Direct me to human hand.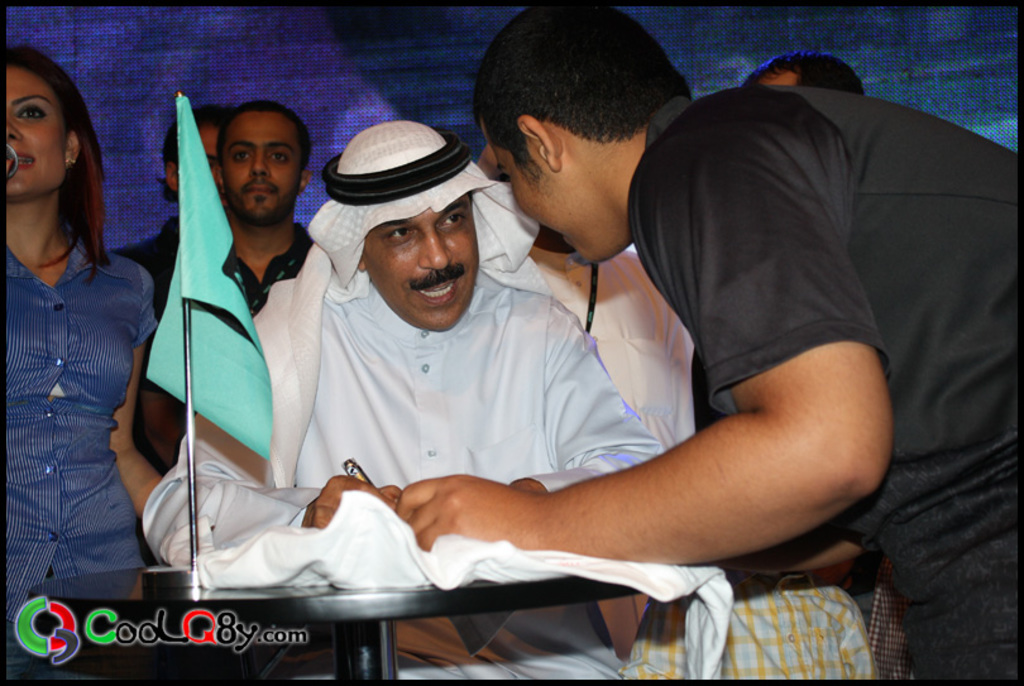
Direction: (301, 475, 407, 527).
